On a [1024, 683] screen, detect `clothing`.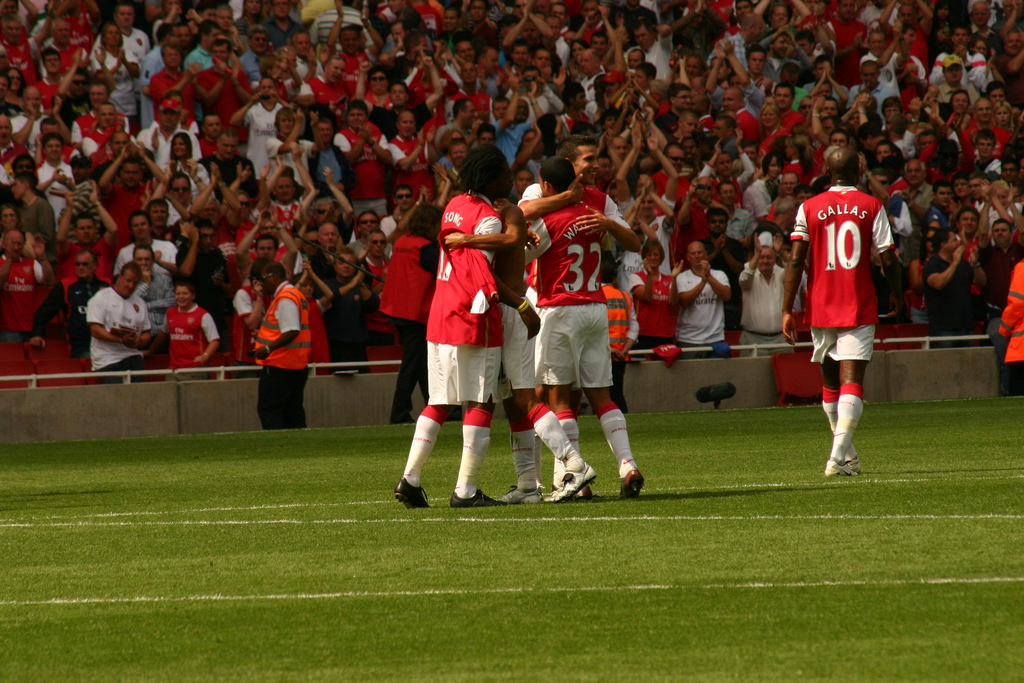
173/240/232/312.
